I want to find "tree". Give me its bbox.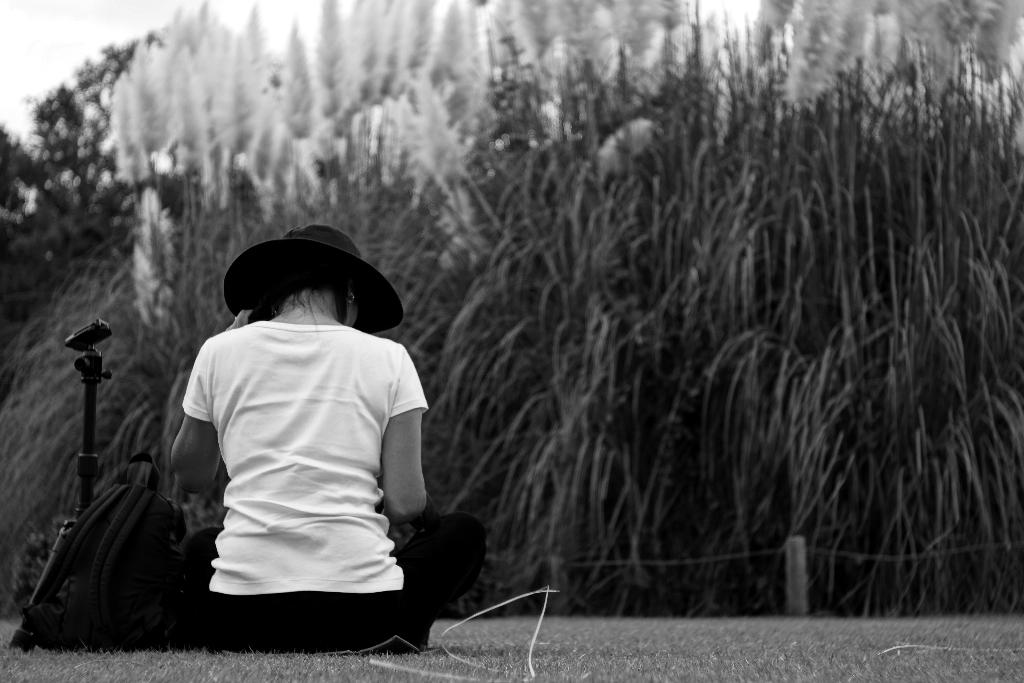
(98,0,1023,607).
